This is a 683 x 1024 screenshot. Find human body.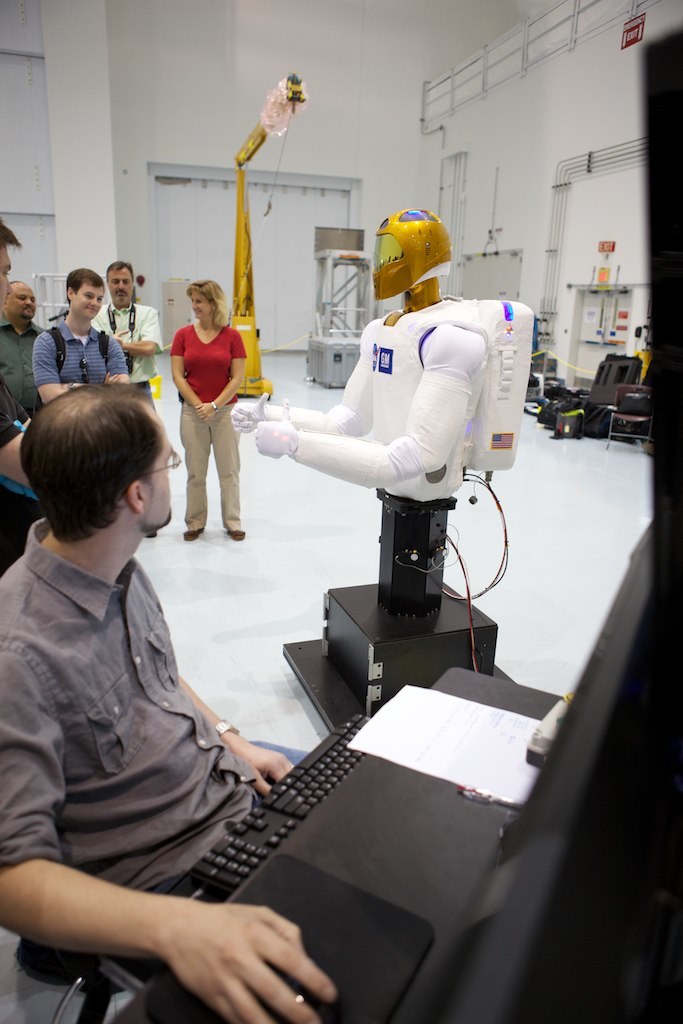
Bounding box: [x1=0, y1=379, x2=343, y2=1023].
